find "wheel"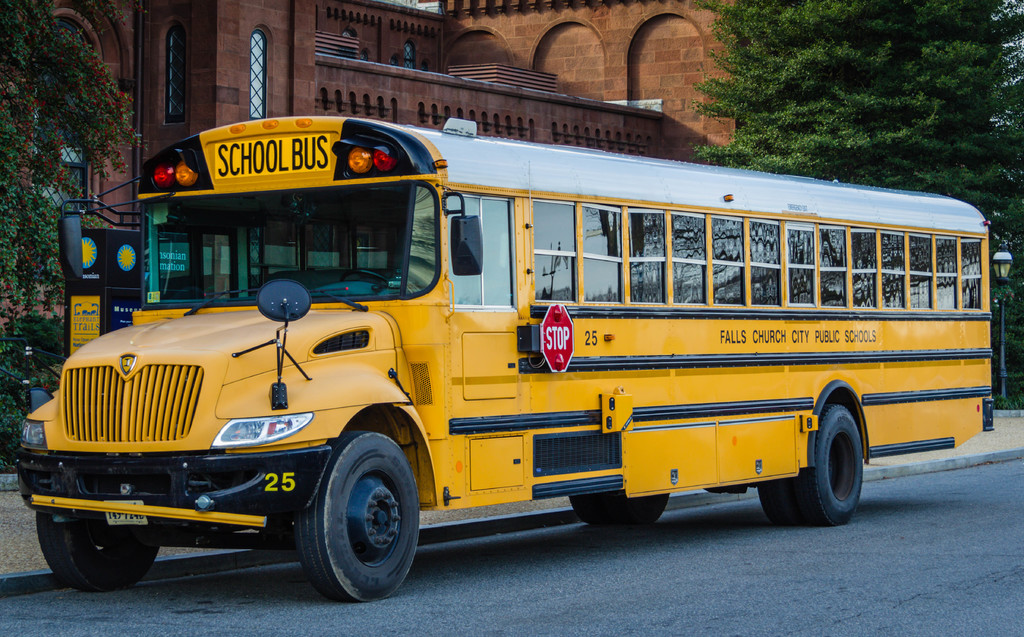
left=570, top=496, right=668, bottom=531
